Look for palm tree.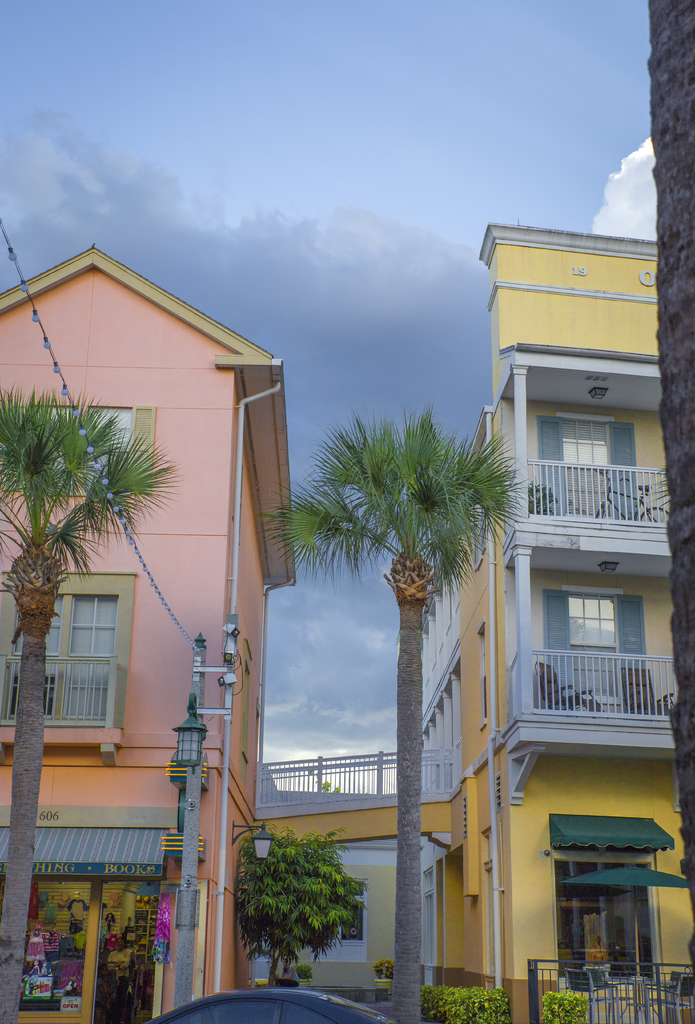
Found: bbox=(310, 426, 535, 973).
